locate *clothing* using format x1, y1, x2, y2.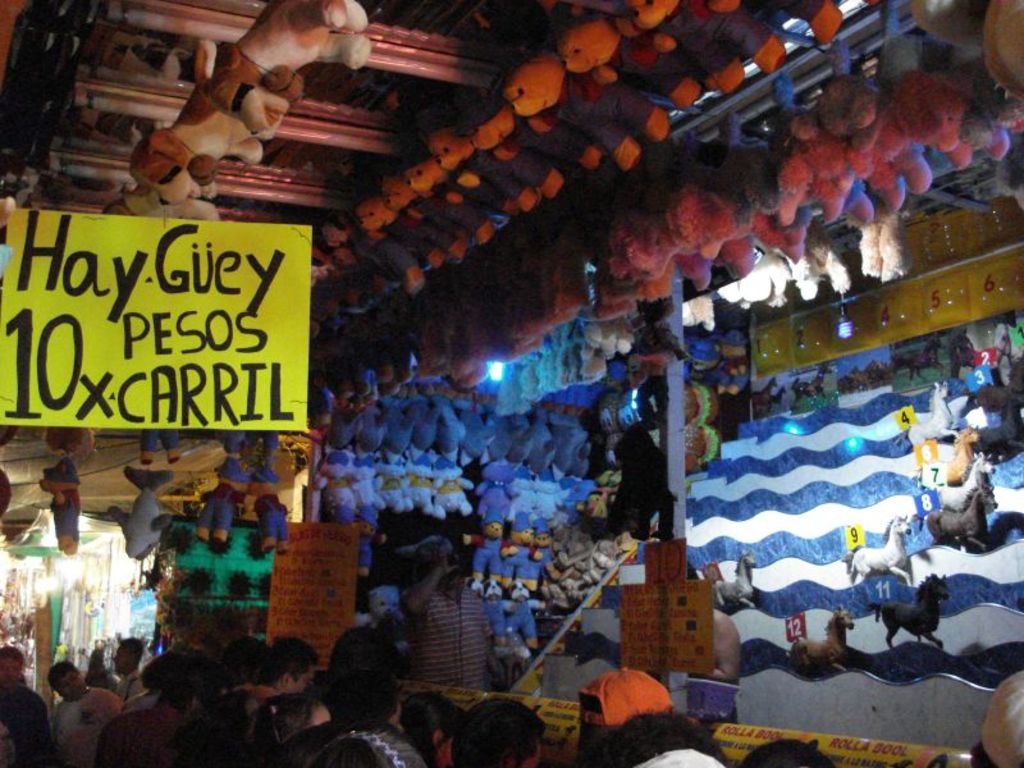
406, 577, 497, 691.
